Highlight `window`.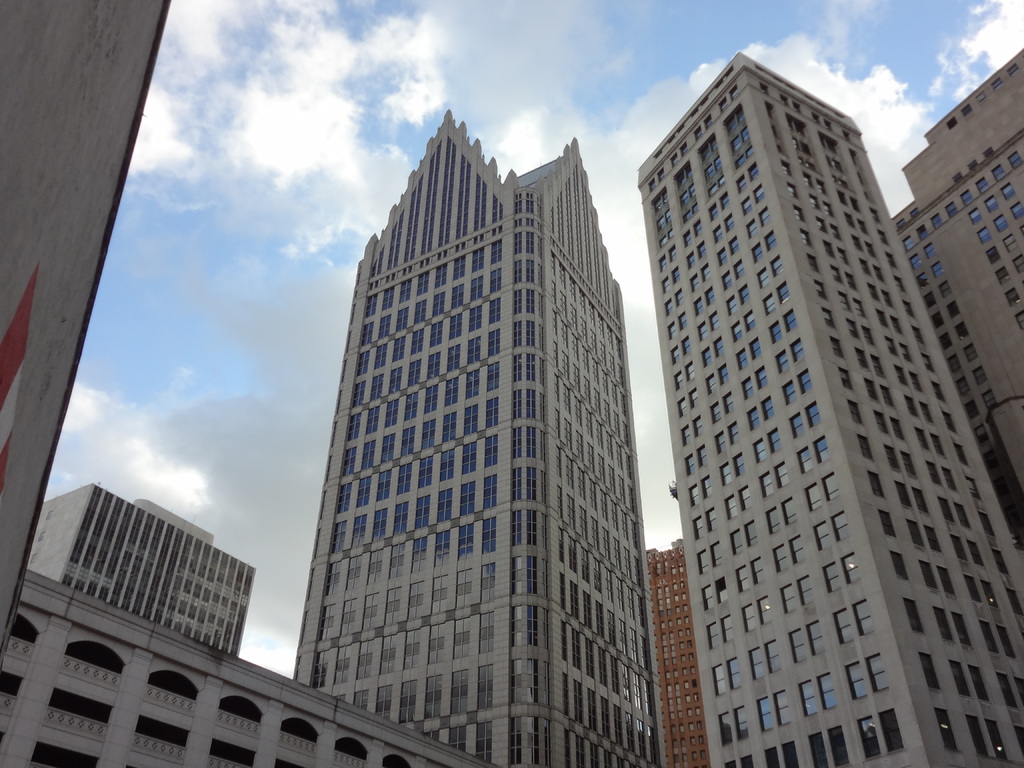
Highlighted region: x1=935, y1=708, x2=957, y2=749.
